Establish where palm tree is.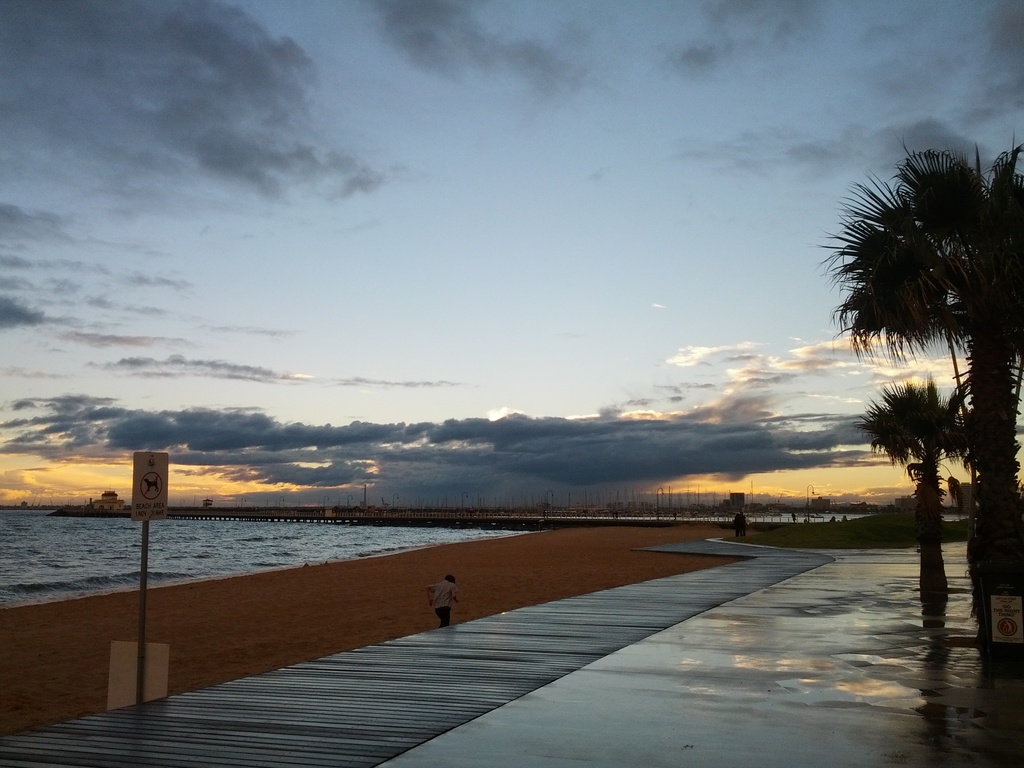
Established at left=865, top=367, right=961, bottom=625.
